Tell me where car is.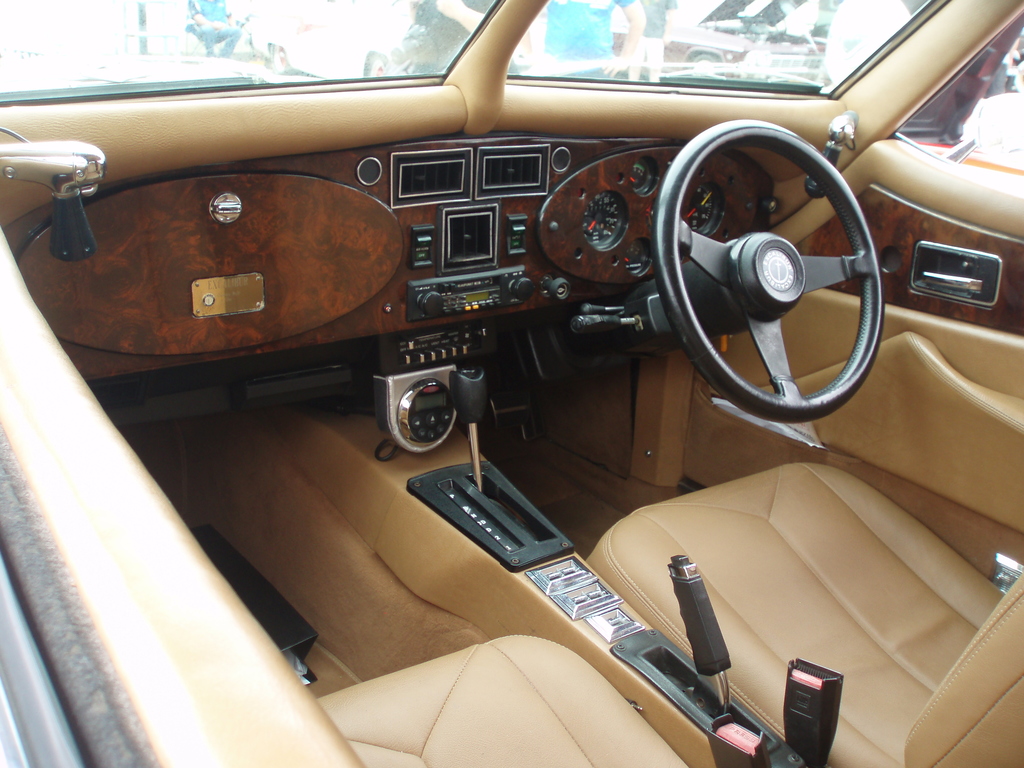
car is at <region>0, 0, 1023, 767</region>.
